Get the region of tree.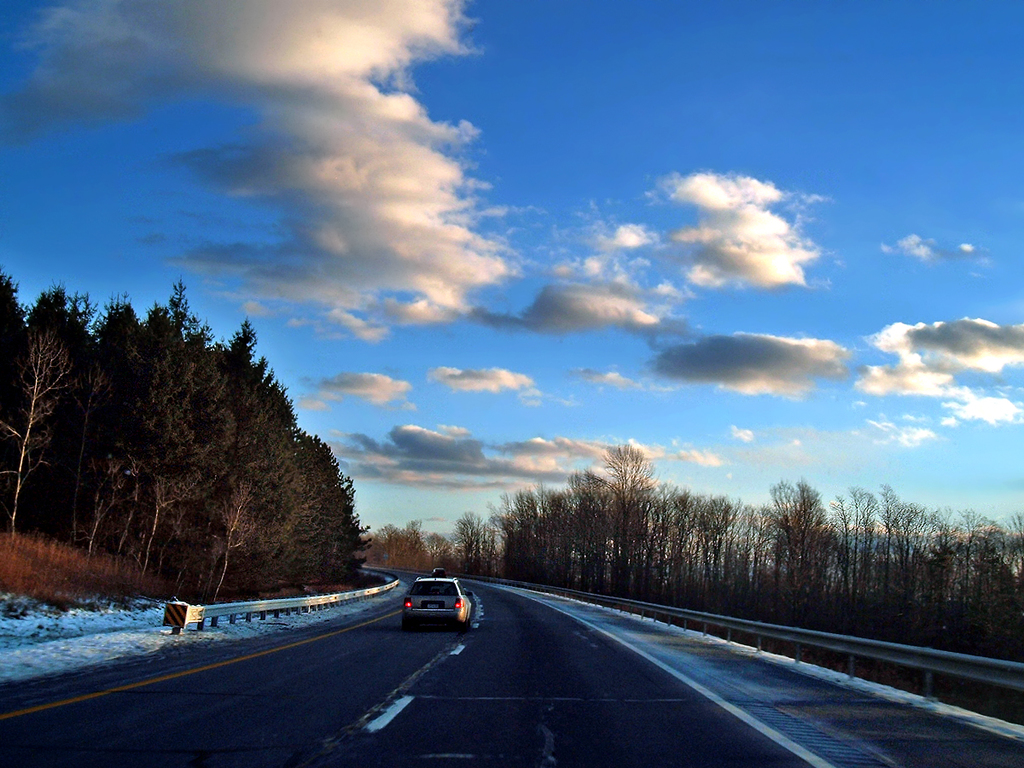
0,315,87,536.
